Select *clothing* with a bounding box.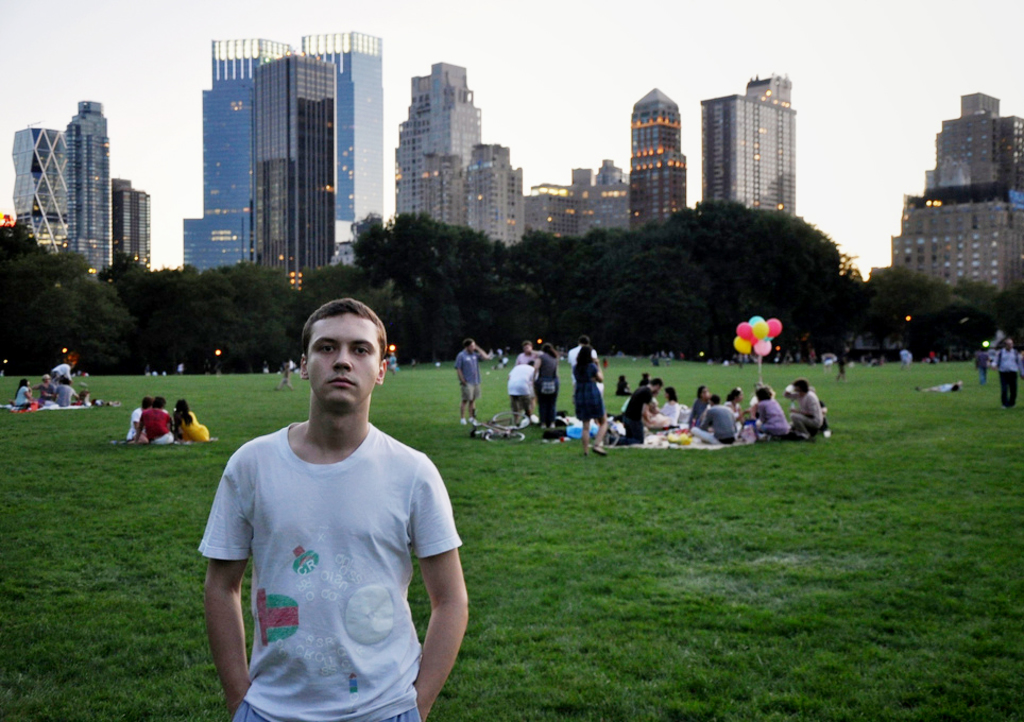
(457,347,480,405).
